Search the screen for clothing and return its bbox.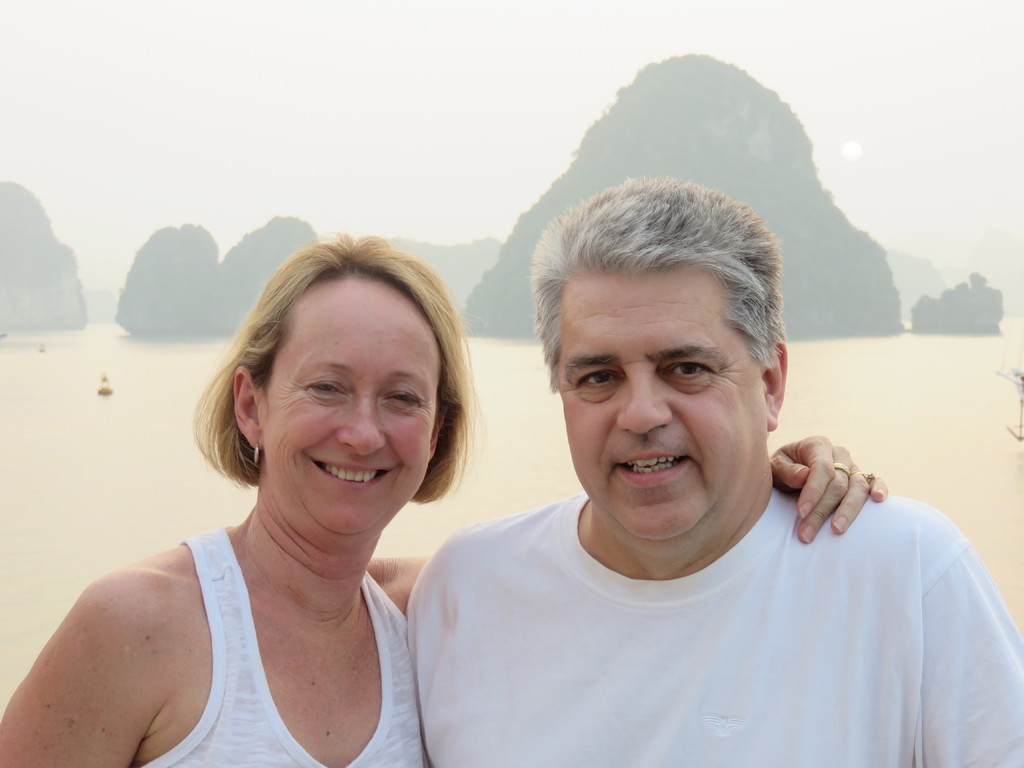
Found: [left=138, top=519, right=431, bottom=767].
